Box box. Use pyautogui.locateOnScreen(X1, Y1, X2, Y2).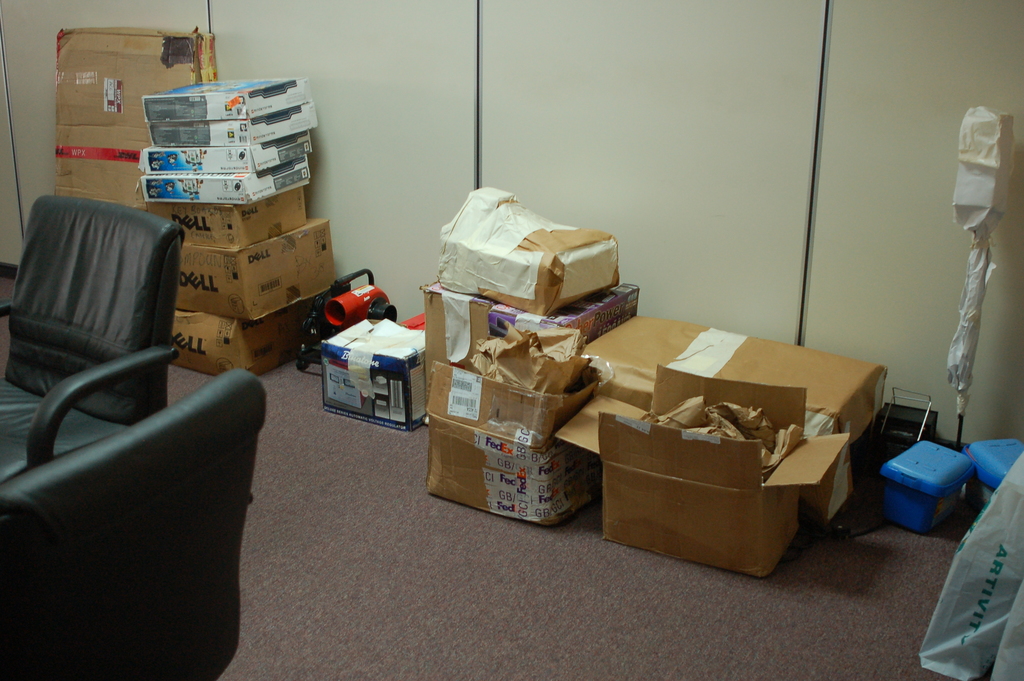
pyautogui.locateOnScreen(428, 360, 598, 447).
